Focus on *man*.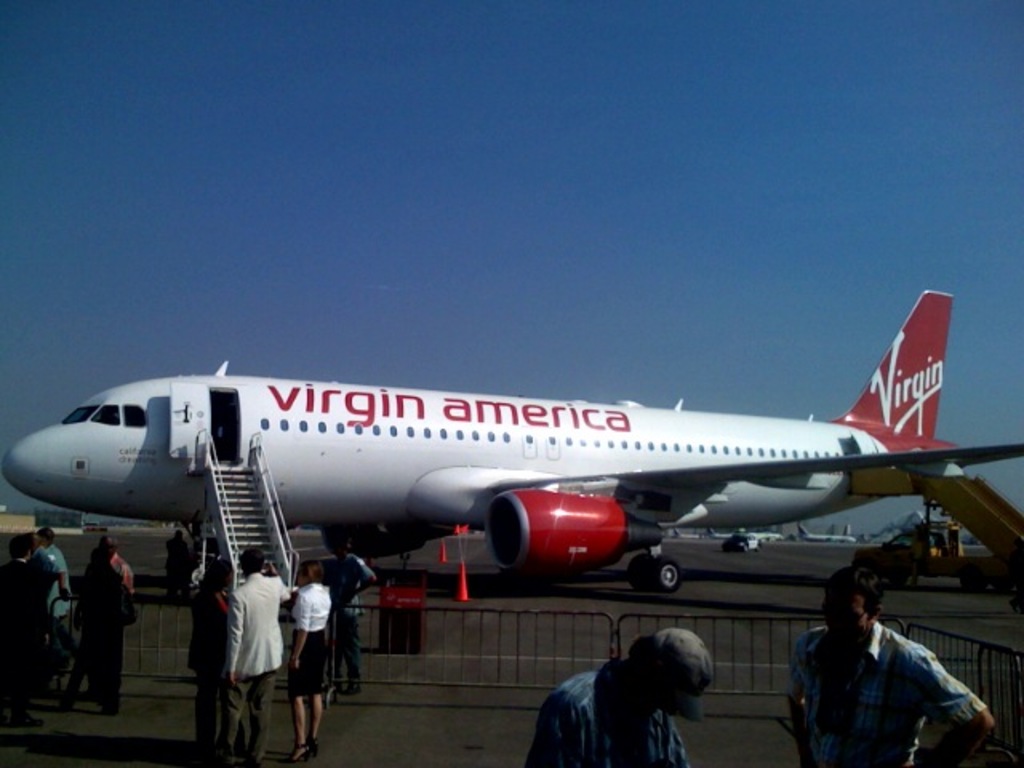
Focused at box=[0, 534, 42, 728].
